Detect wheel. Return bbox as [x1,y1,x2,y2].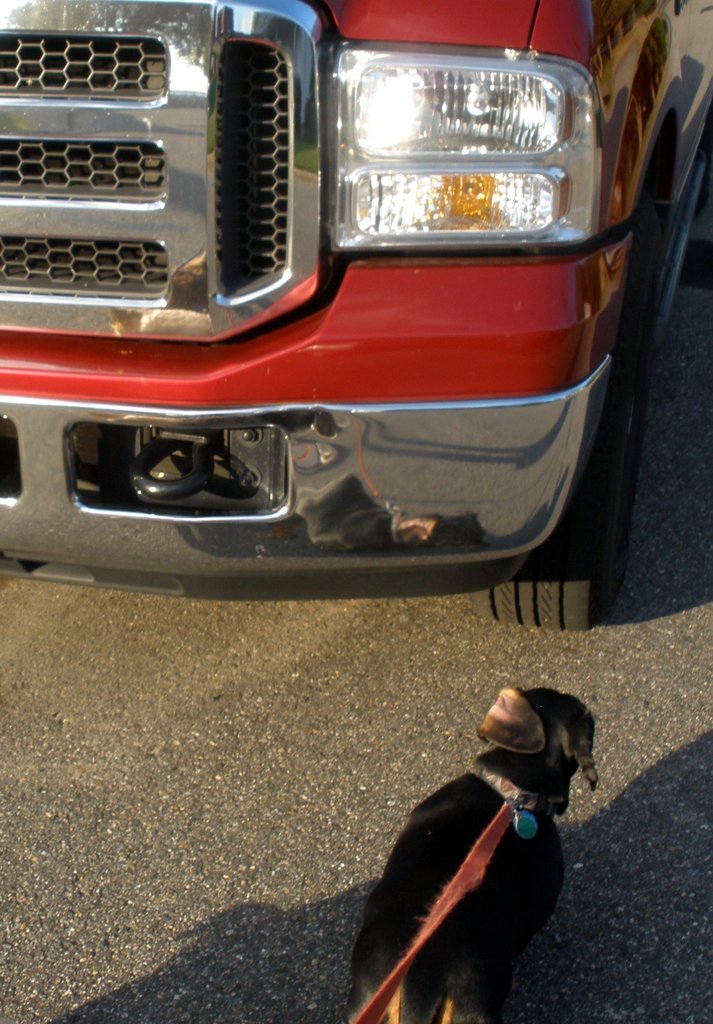
[465,342,627,632].
